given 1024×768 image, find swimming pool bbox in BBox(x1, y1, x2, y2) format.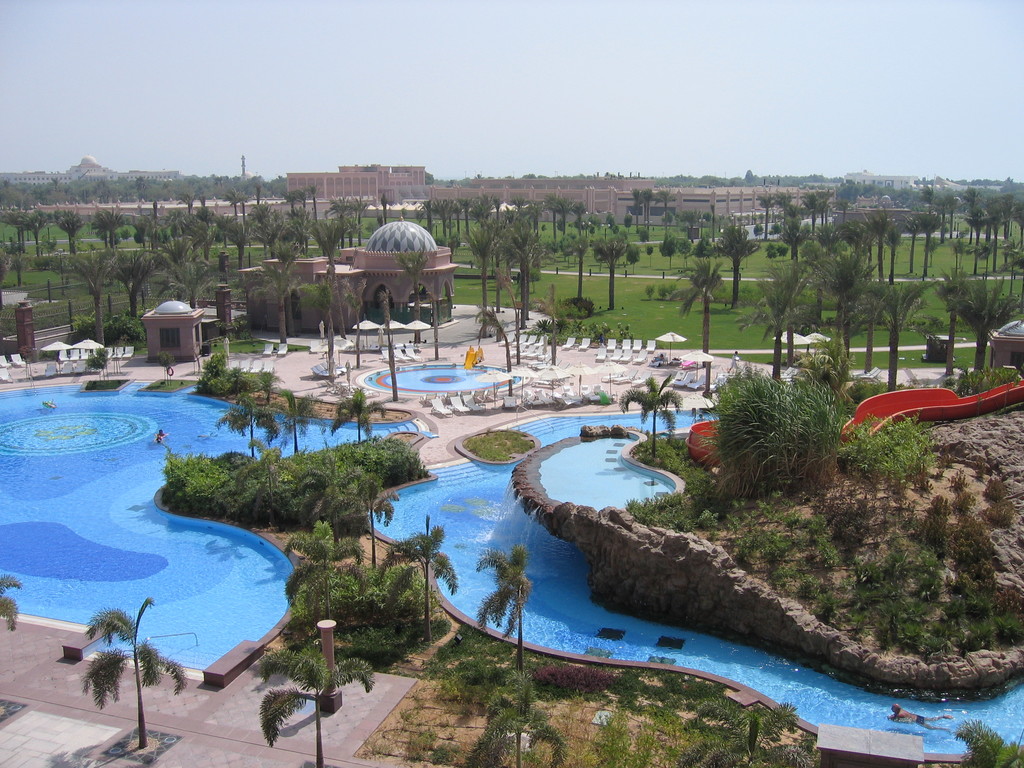
BBox(0, 372, 425, 692).
